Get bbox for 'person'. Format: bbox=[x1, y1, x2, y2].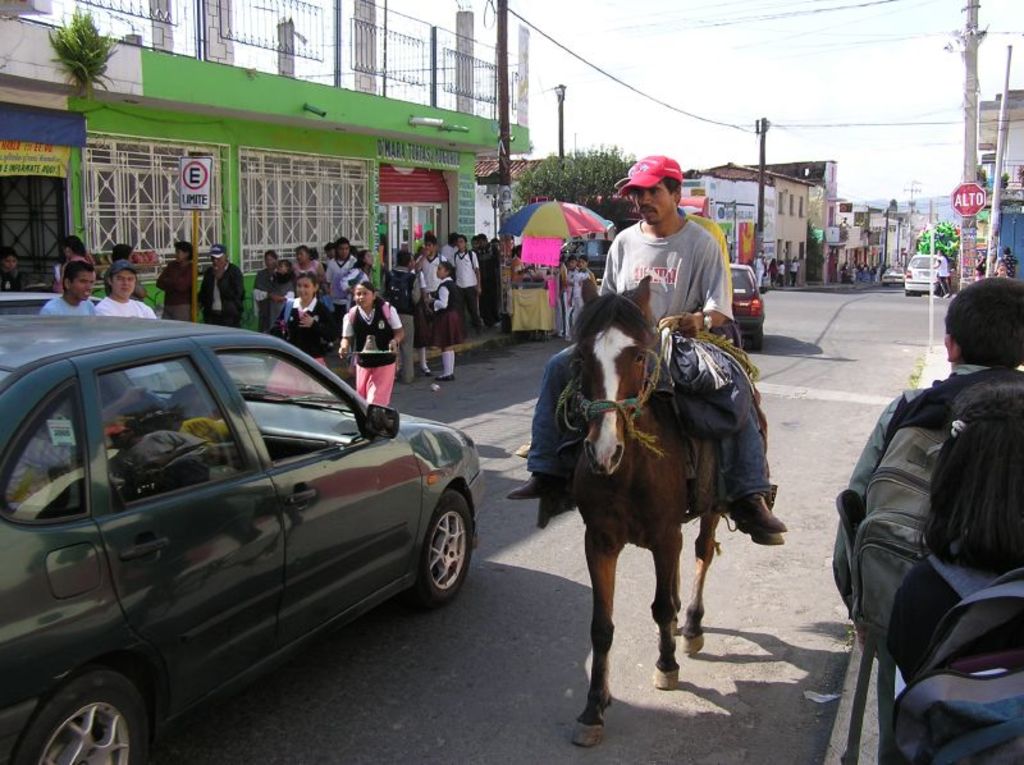
bbox=[253, 246, 280, 333].
